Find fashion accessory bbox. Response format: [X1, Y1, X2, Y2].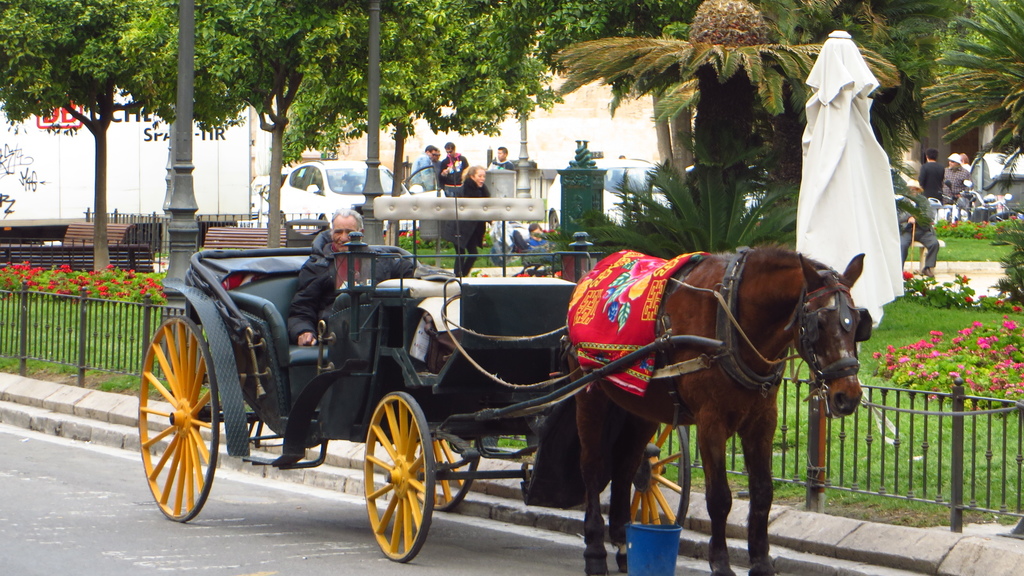
[902, 179, 924, 195].
